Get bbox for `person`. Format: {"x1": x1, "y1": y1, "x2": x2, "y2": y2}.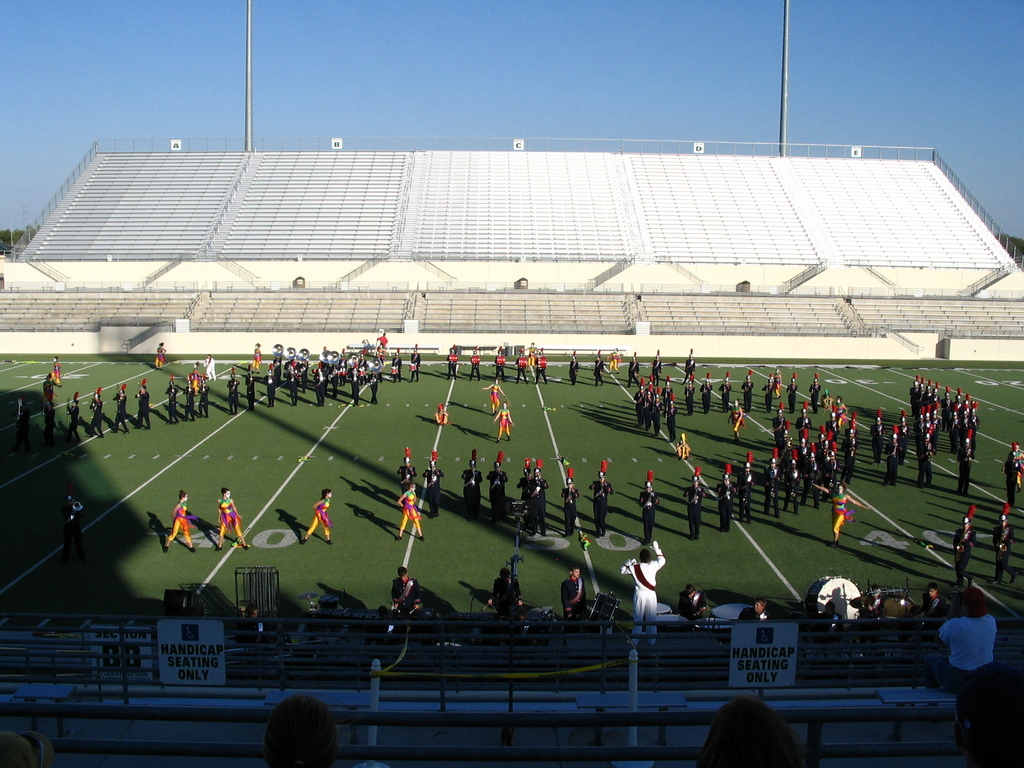
{"x1": 957, "y1": 410, "x2": 970, "y2": 454}.
